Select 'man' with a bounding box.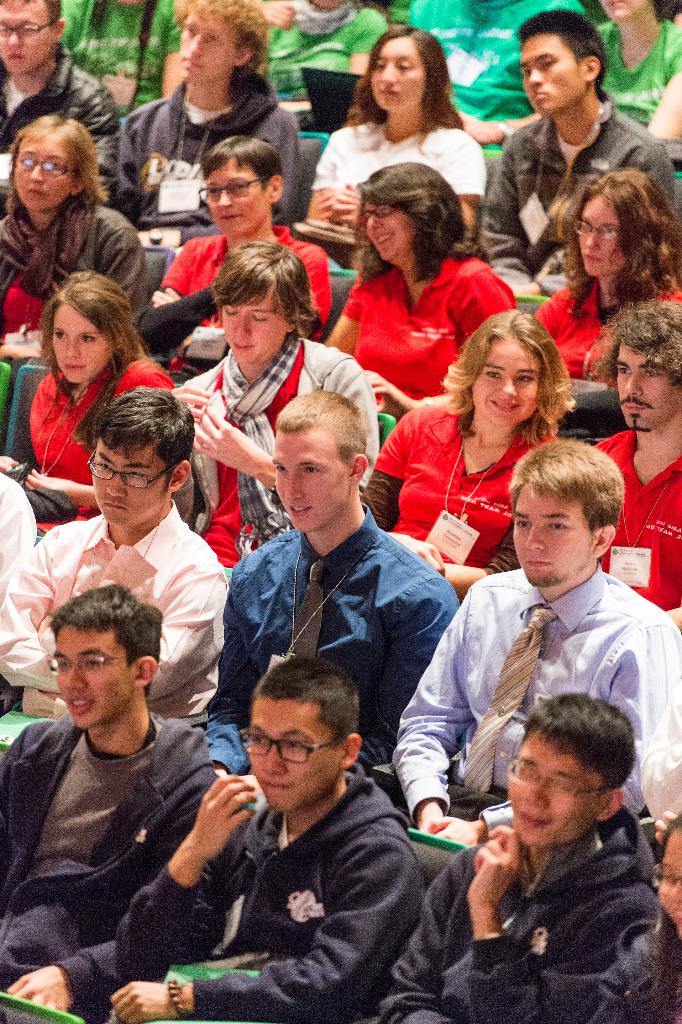
pyautogui.locateOnScreen(0, 381, 233, 713).
